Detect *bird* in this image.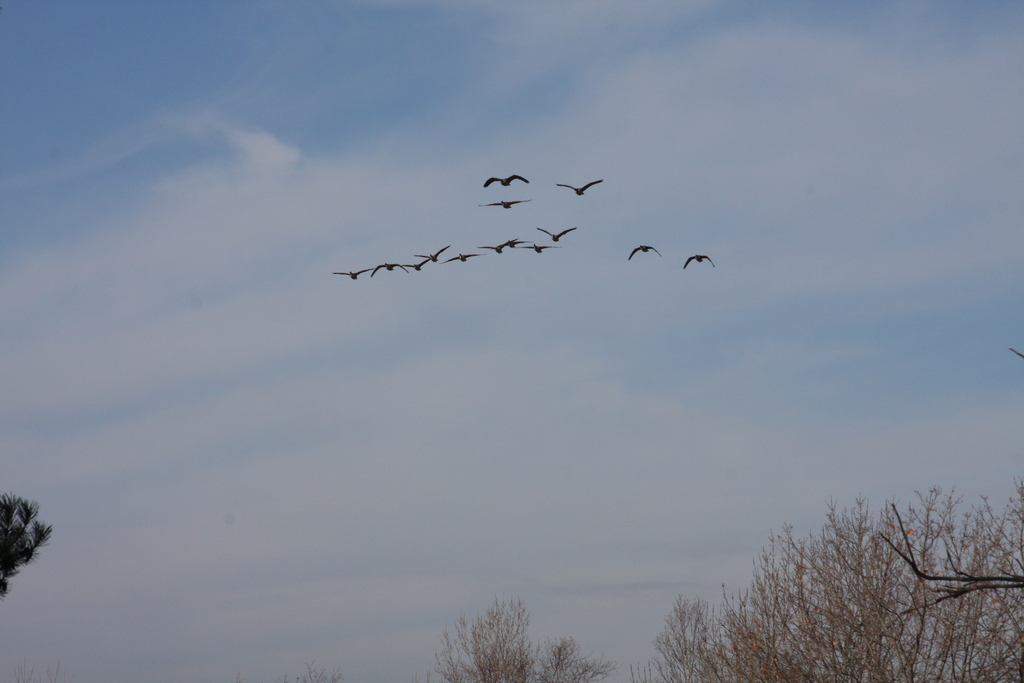
Detection: x1=516 y1=242 x2=562 y2=254.
